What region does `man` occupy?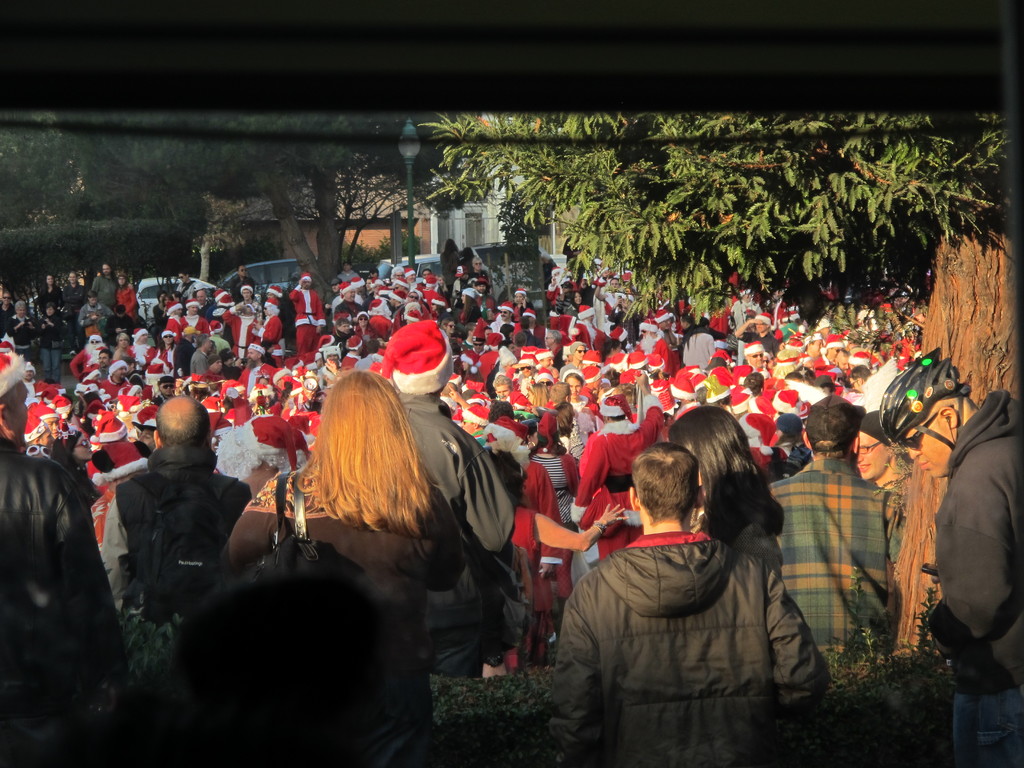
locate(366, 319, 513, 549).
